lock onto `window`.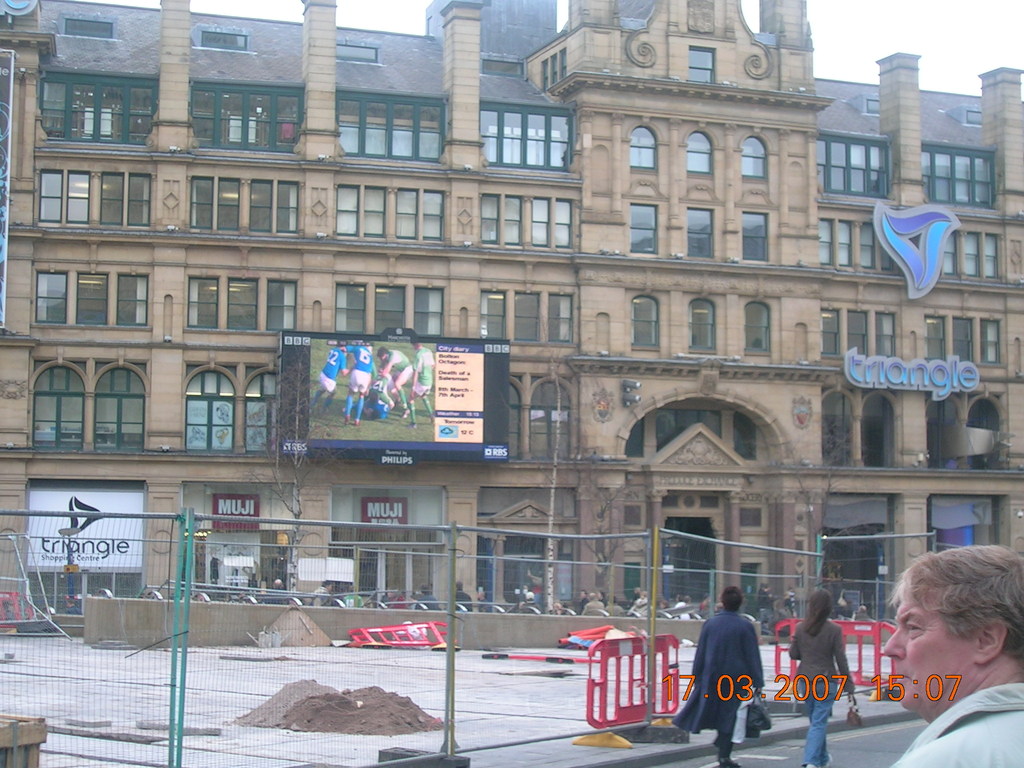
Locked: l=40, t=76, r=156, b=145.
